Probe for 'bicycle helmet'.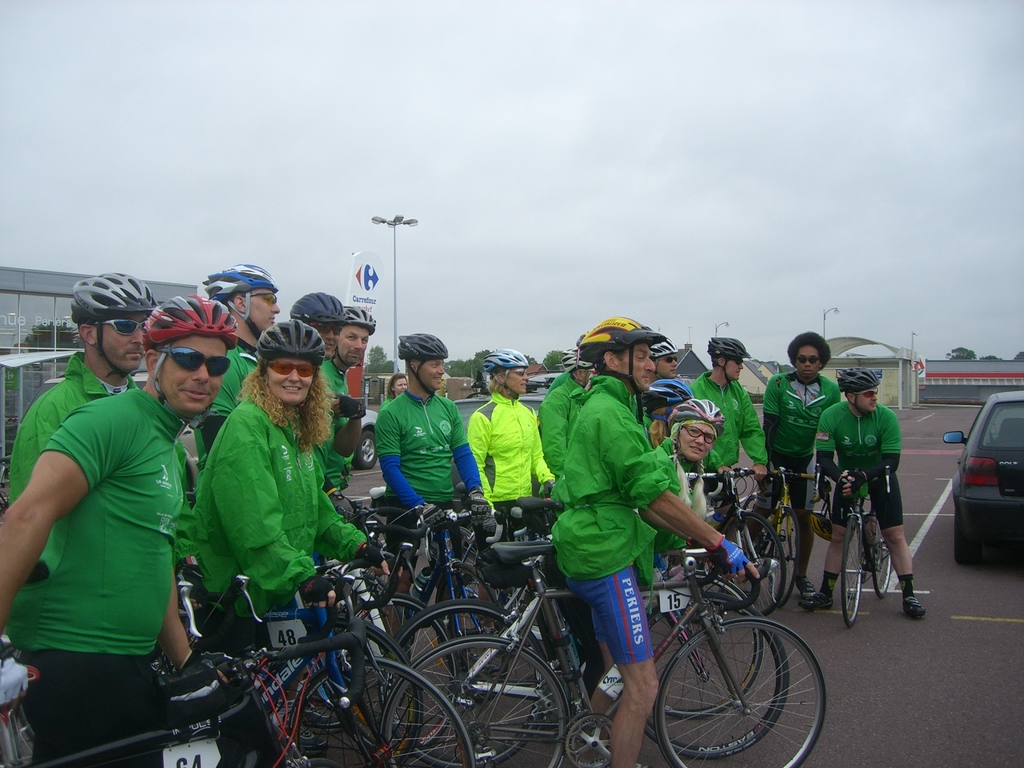
Probe result: bbox=(141, 296, 235, 342).
